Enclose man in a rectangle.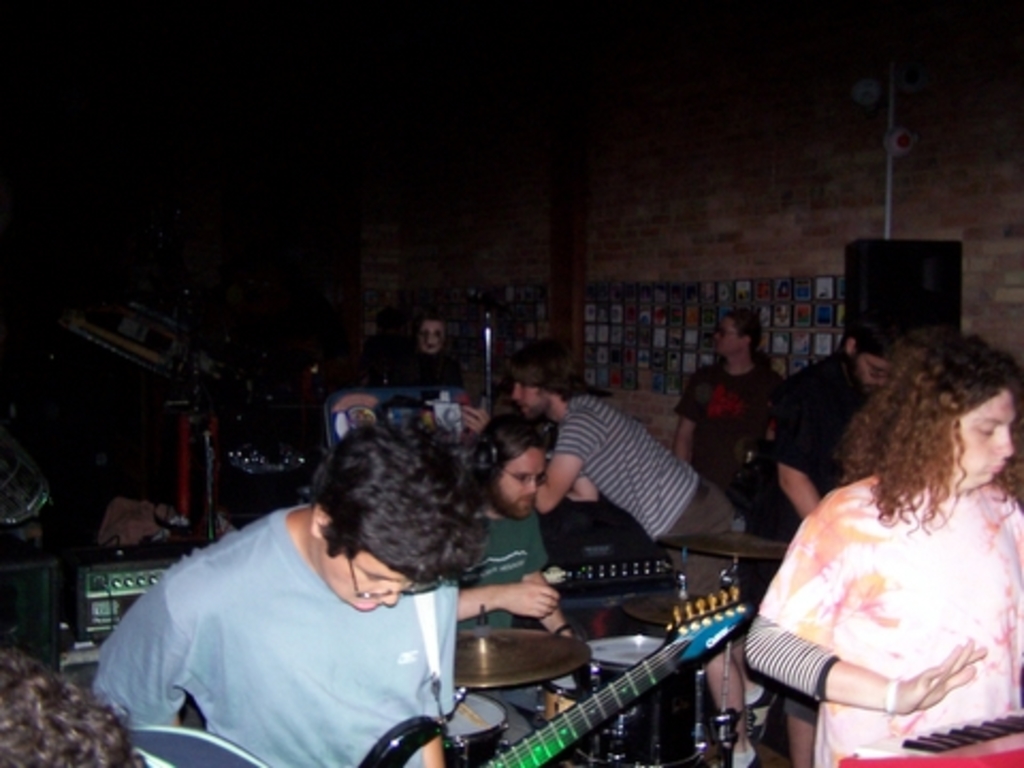
select_region(674, 303, 777, 523).
